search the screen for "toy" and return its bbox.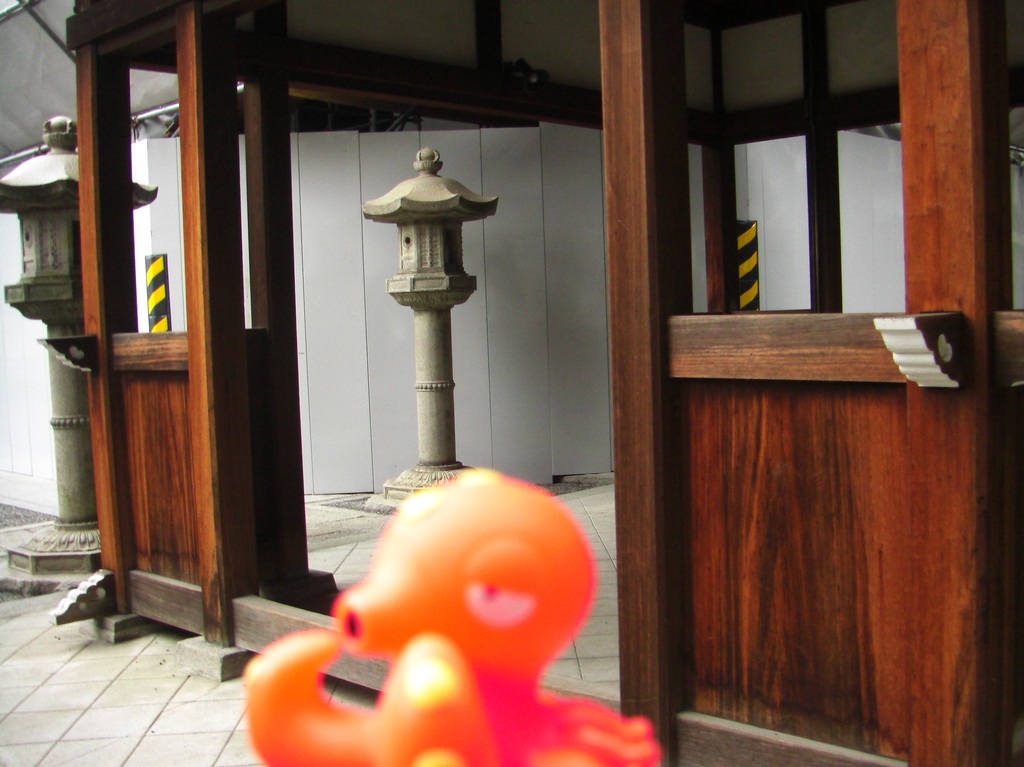
Found: x1=300 y1=448 x2=628 y2=759.
